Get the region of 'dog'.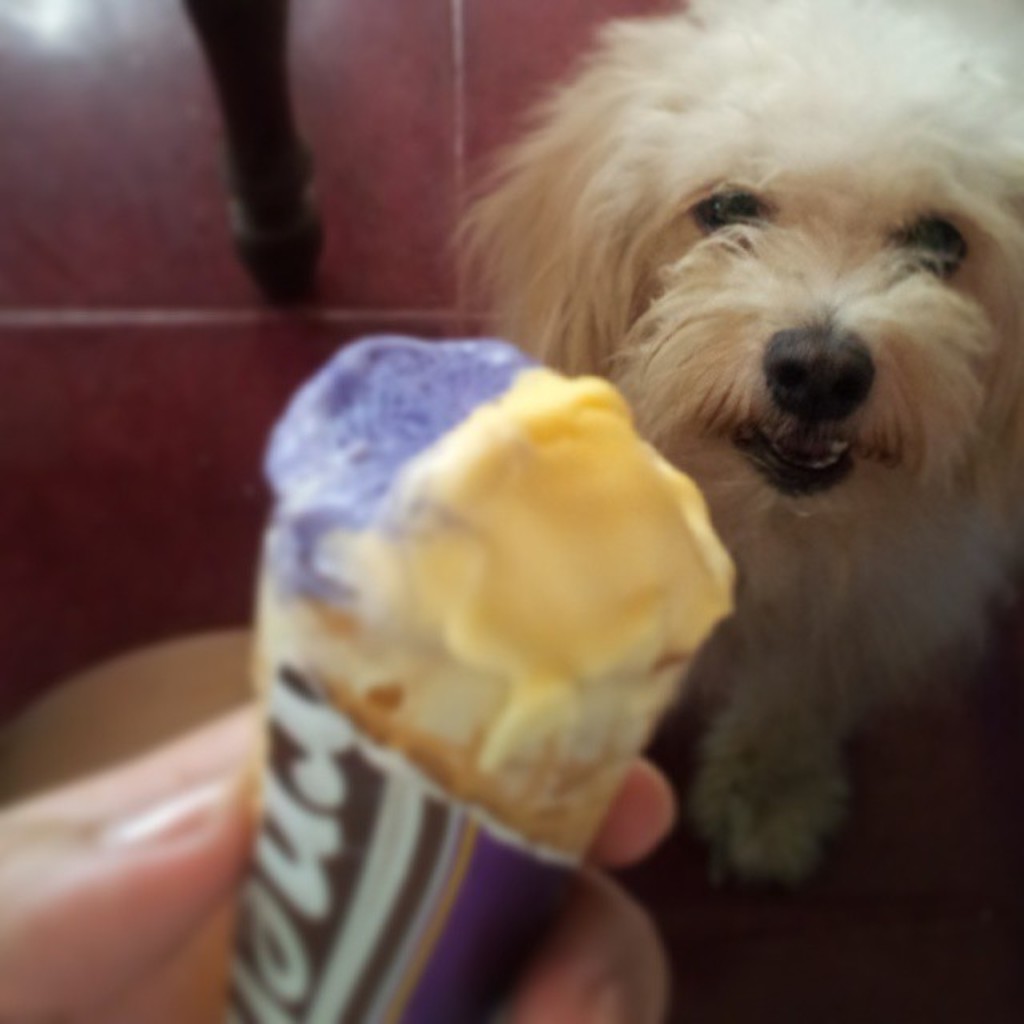
[x1=435, y1=0, x2=1022, y2=880].
